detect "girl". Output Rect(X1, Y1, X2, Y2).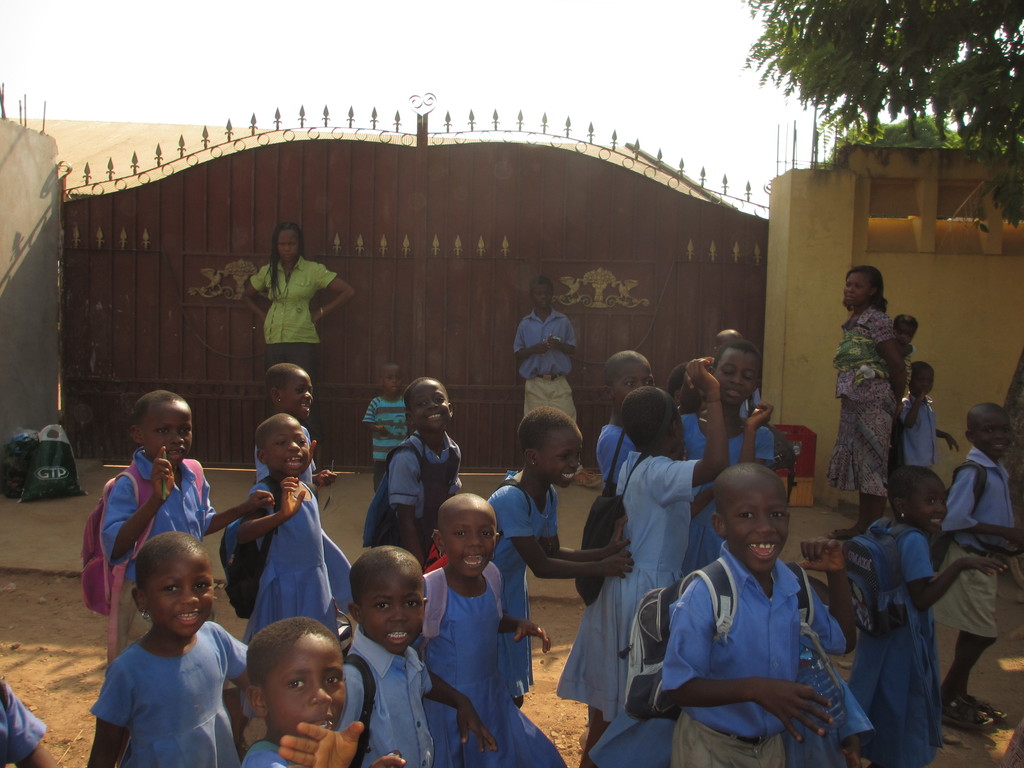
Rect(845, 465, 1007, 767).
